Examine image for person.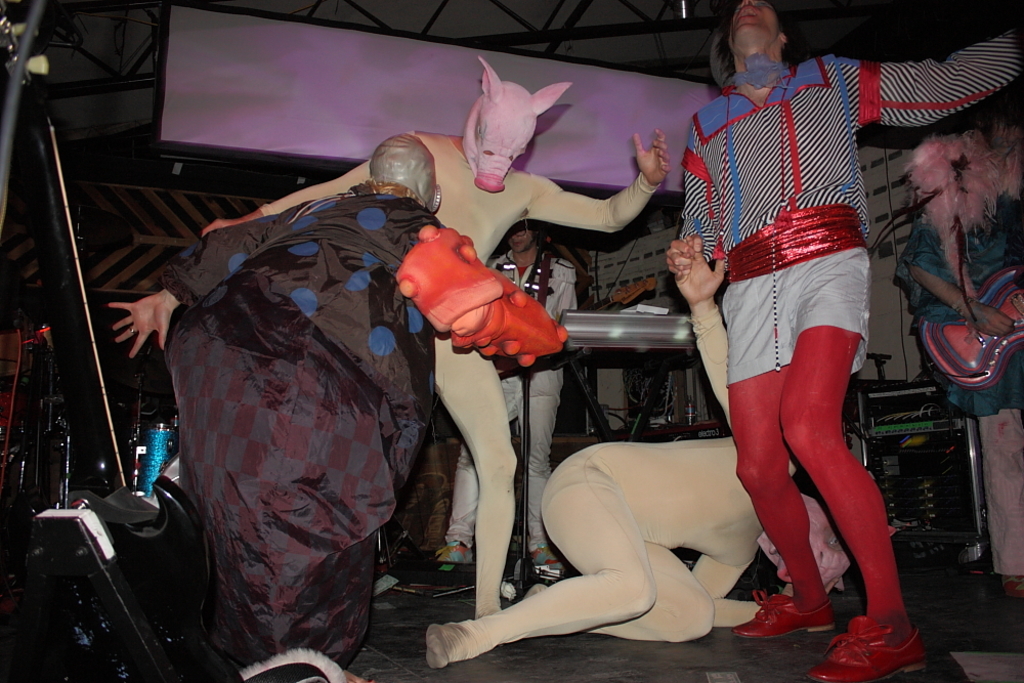
Examination result: box=[435, 217, 568, 587].
